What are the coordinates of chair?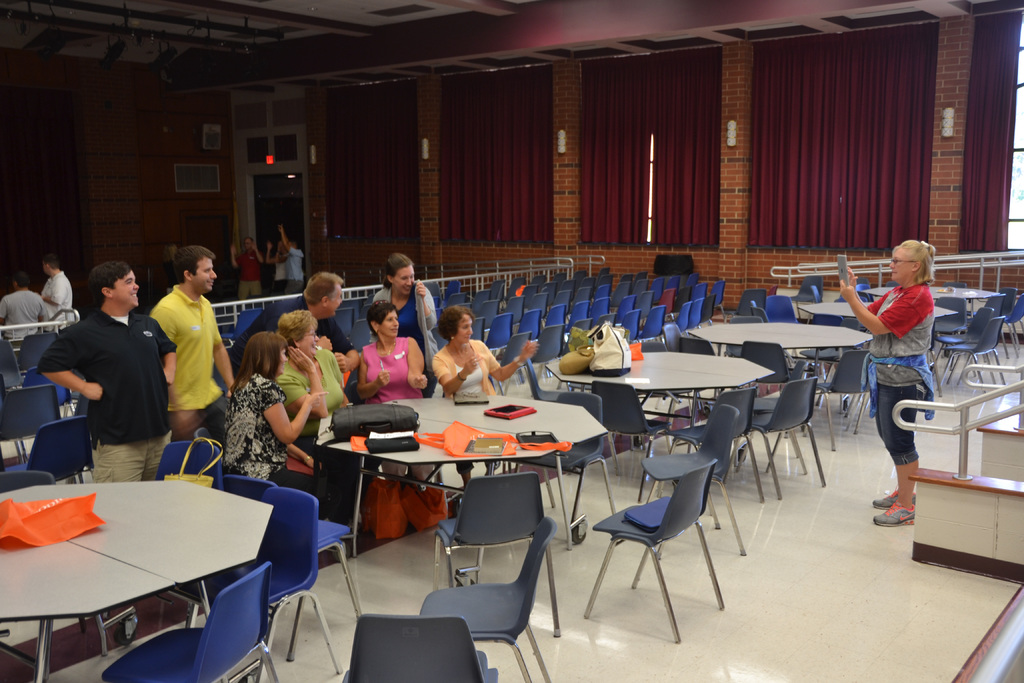
Rect(657, 319, 685, 358).
